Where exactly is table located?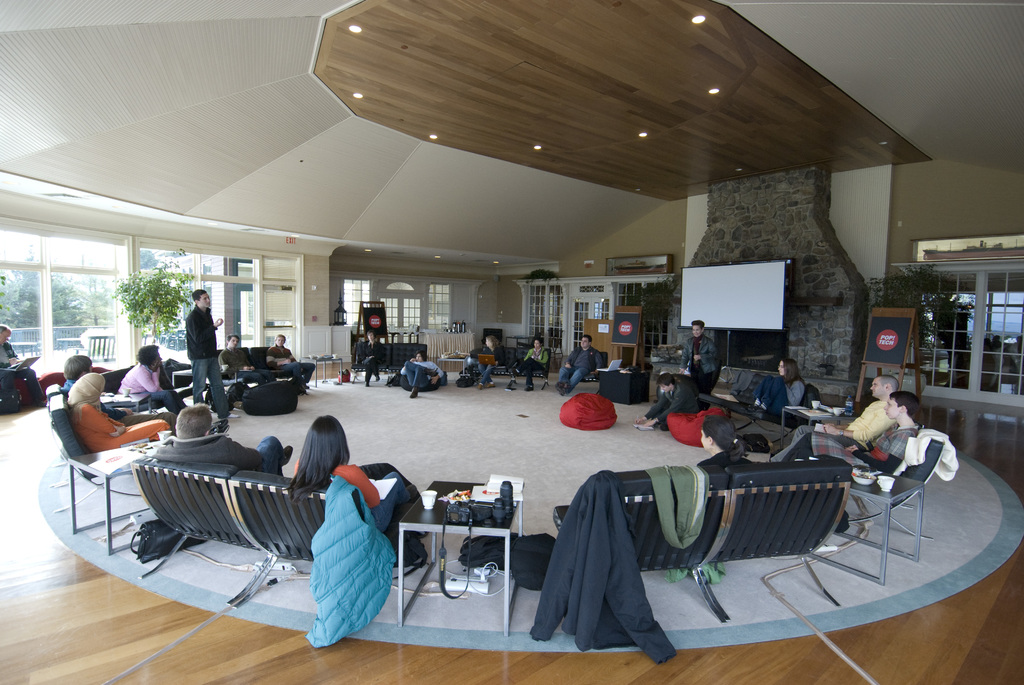
Its bounding box is 299,351,344,389.
